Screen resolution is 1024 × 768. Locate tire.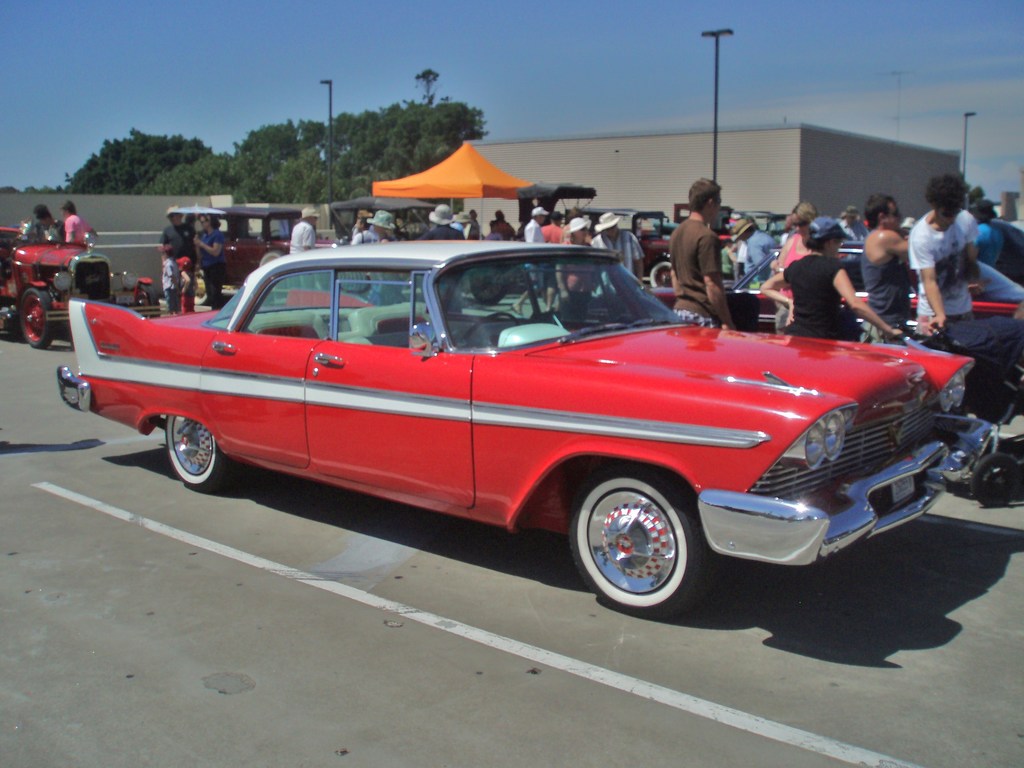
(565, 465, 716, 617).
